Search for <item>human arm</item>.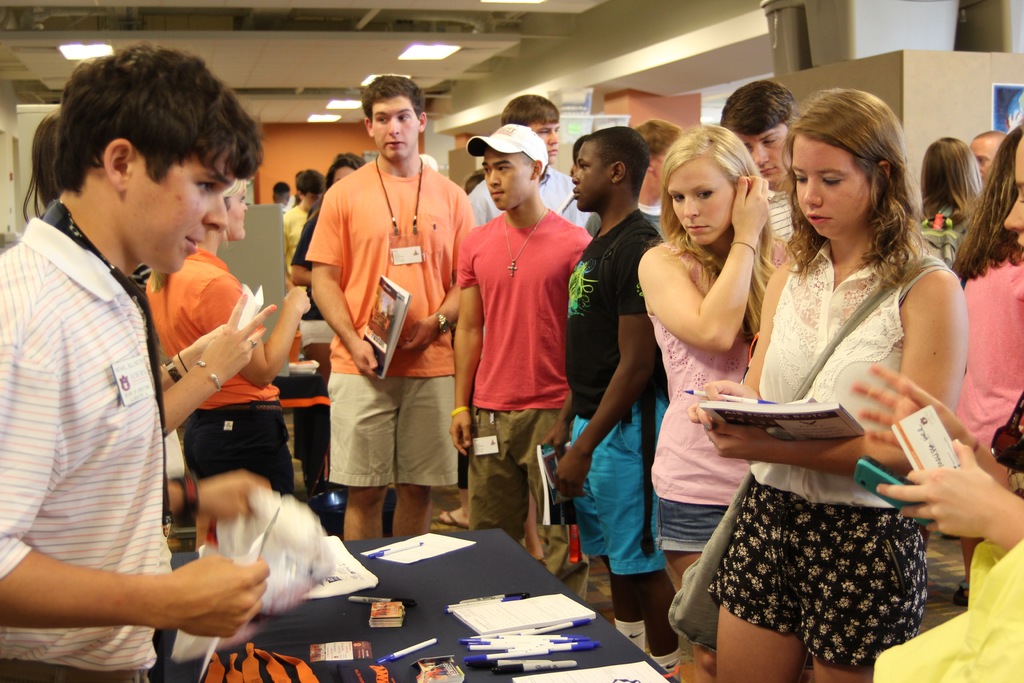
Found at 158/316/223/397.
